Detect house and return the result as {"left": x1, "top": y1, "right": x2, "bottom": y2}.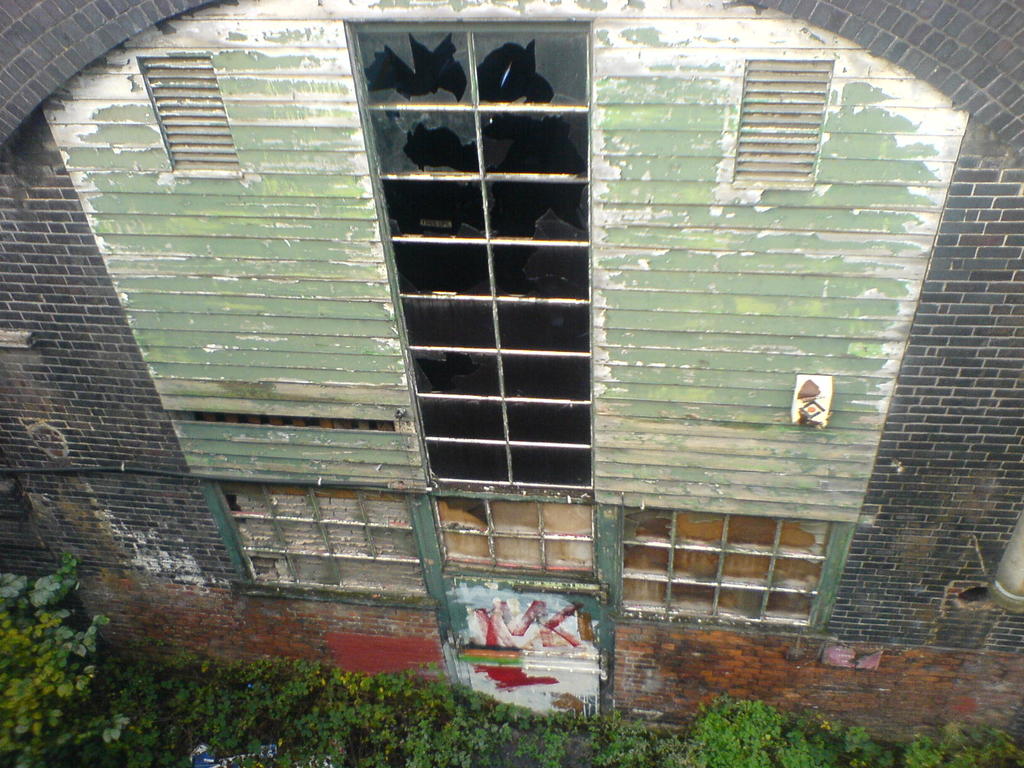
{"left": 0, "top": 0, "right": 1023, "bottom": 753}.
